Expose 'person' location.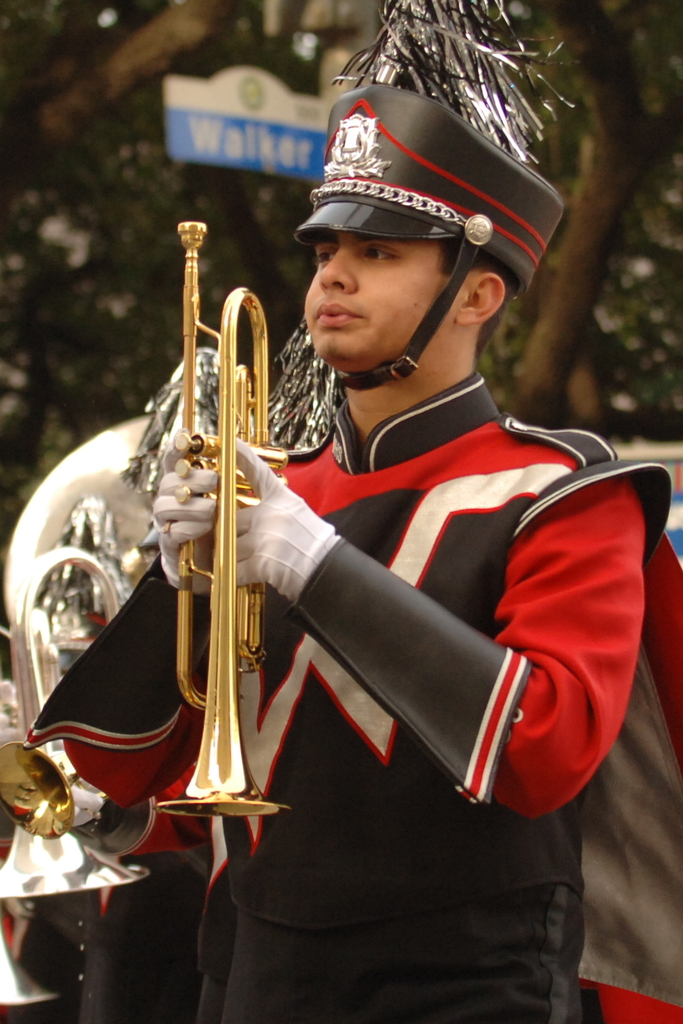
Exposed at rect(112, 98, 618, 966).
